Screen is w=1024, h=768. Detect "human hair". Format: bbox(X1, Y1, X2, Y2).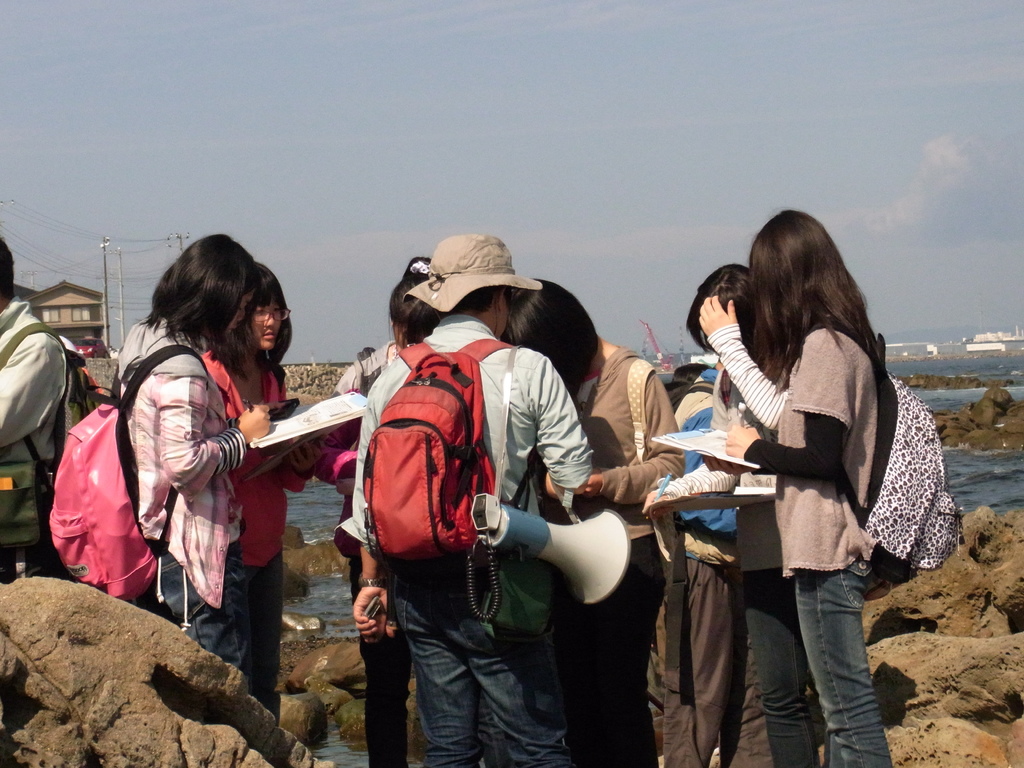
bbox(150, 232, 260, 387).
